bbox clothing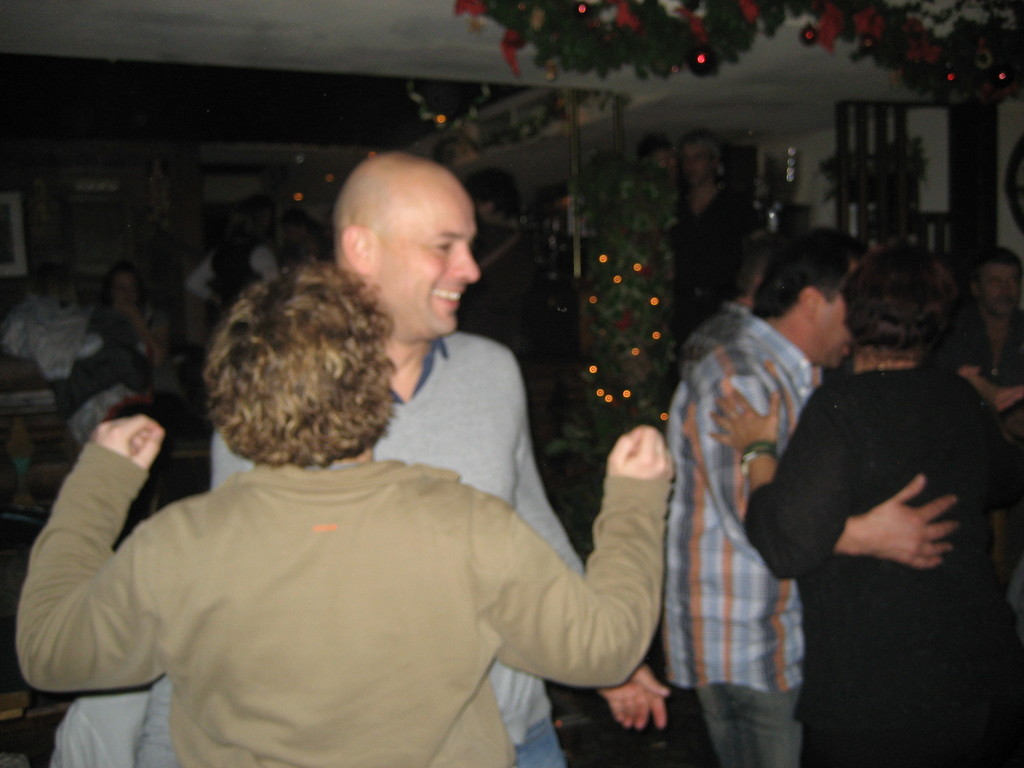
box=[196, 239, 302, 328]
